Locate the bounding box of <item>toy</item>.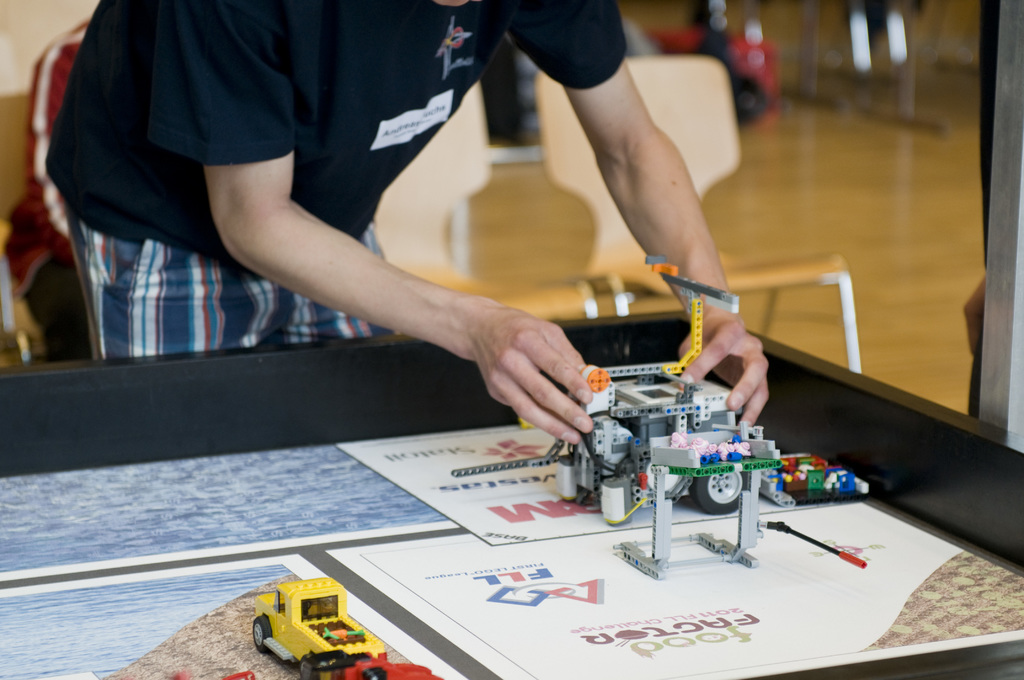
Bounding box: box=[252, 569, 370, 671].
